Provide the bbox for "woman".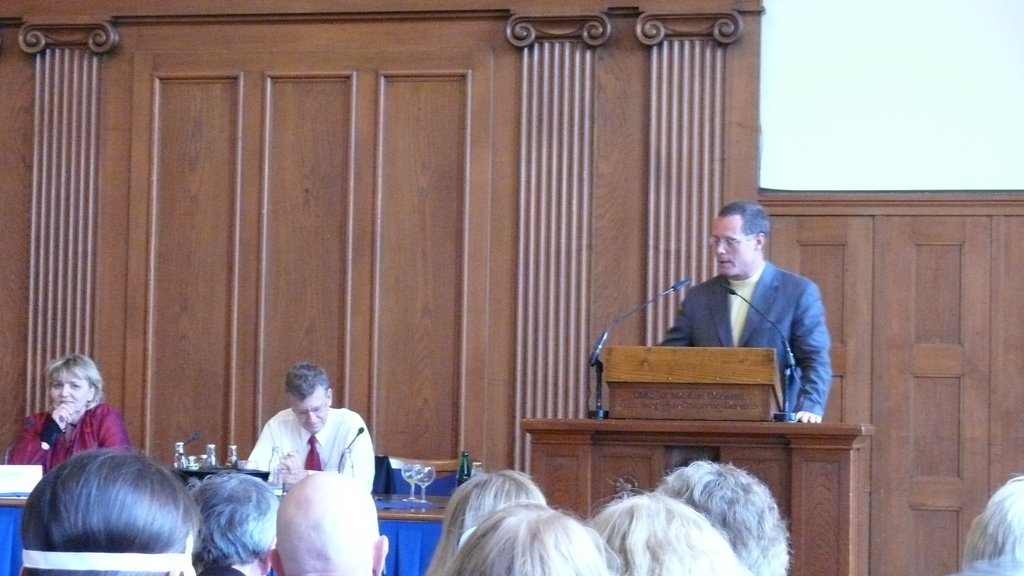
442/504/623/575.
